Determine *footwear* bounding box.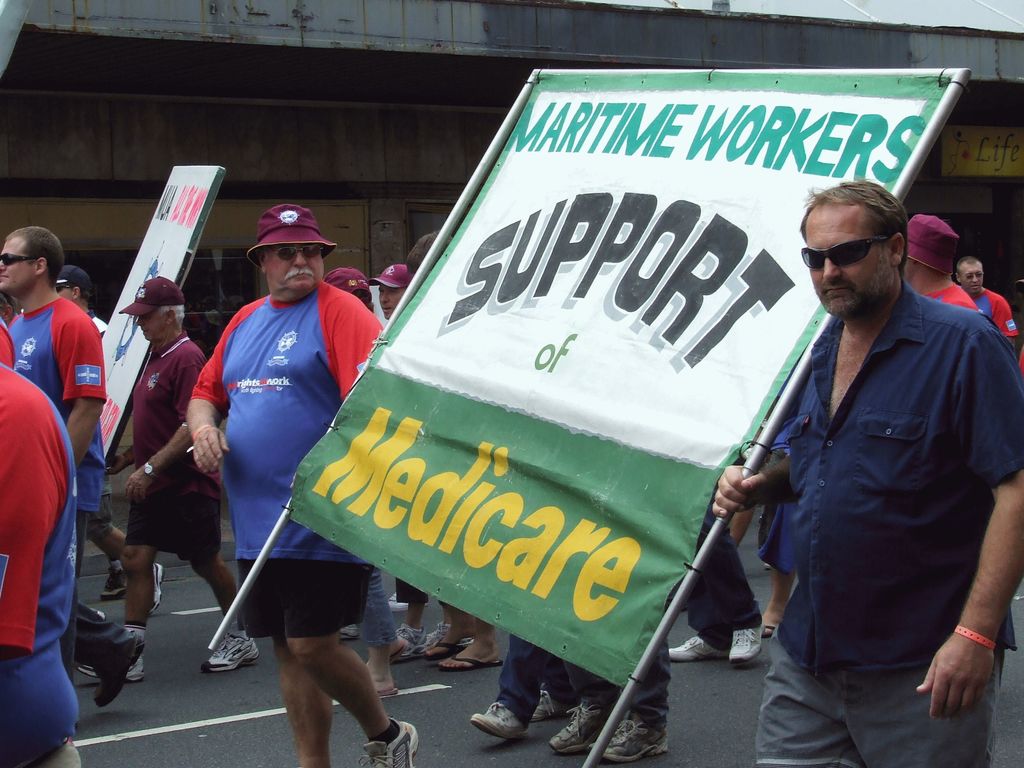
Determined: BBox(338, 627, 361, 640).
